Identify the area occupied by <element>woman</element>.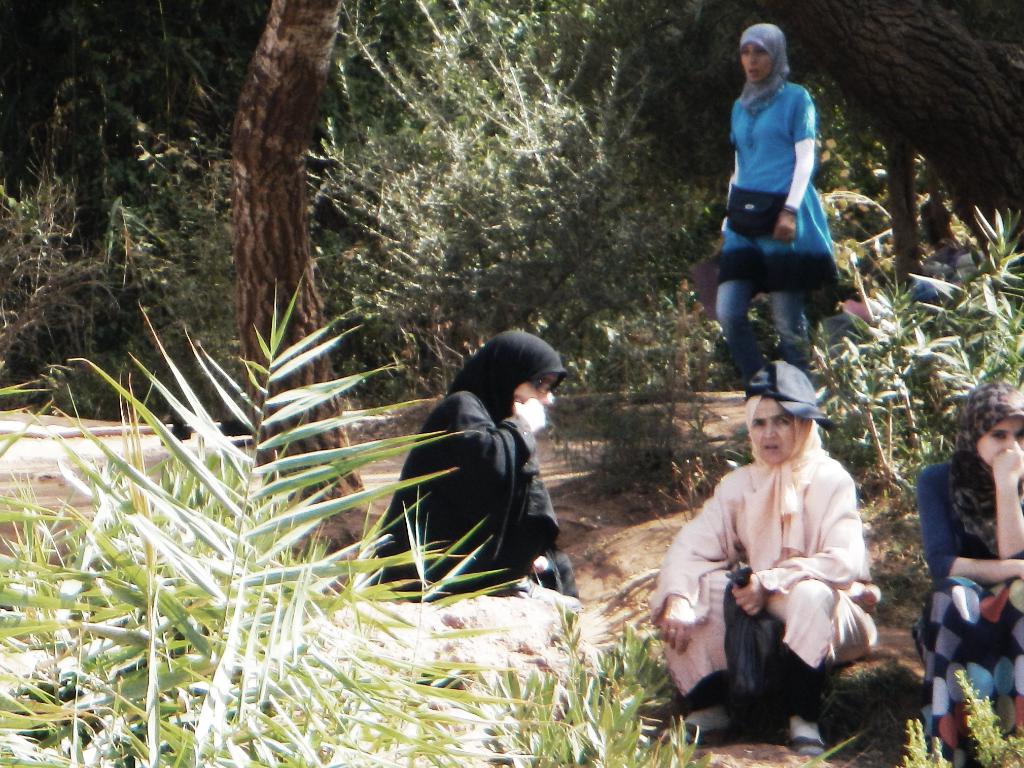
Area: bbox=[913, 382, 1023, 765].
